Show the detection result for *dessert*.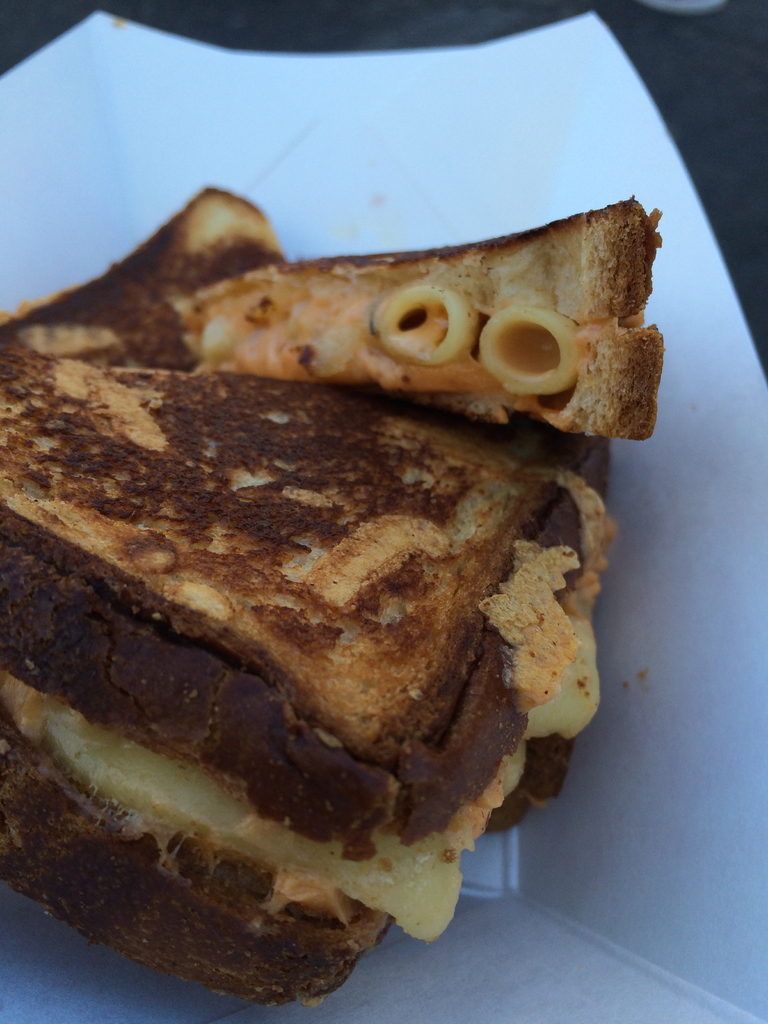
box=[145, 203, 660, 445].
